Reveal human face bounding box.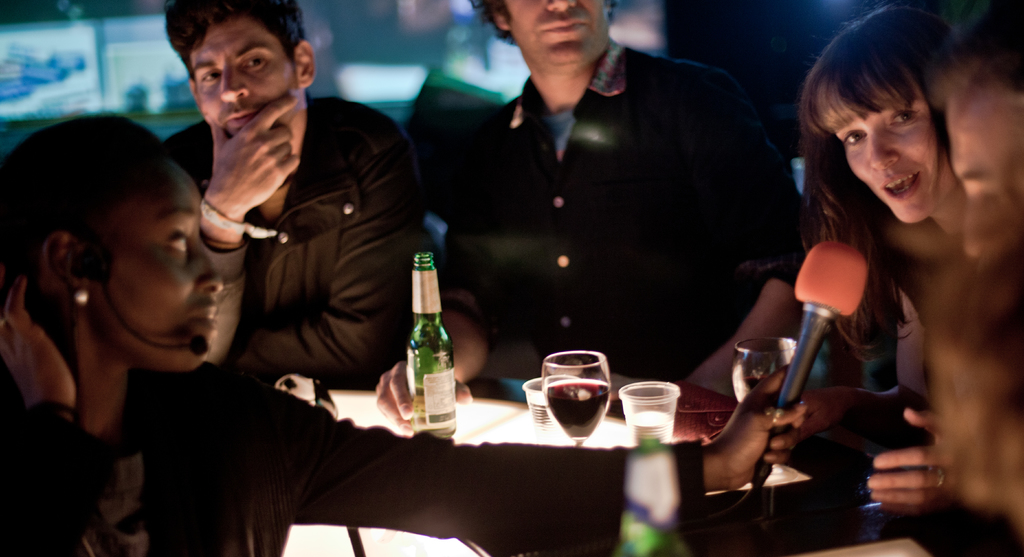
Revealed: 92,166,220,369.
